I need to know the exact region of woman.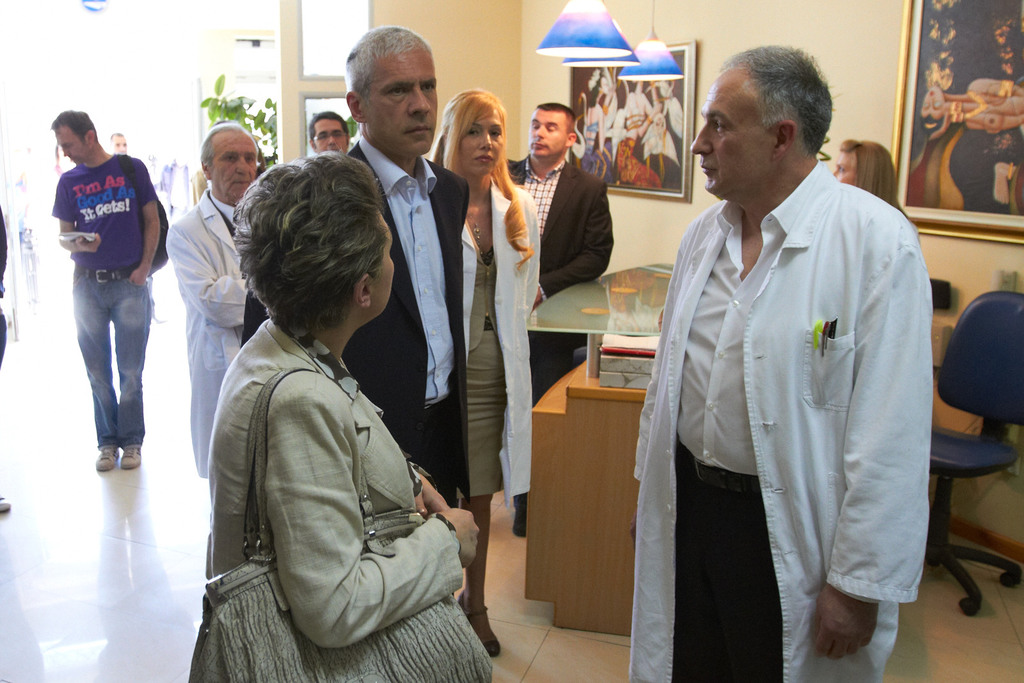
Region: Rect(832, 138, 908, 219).
